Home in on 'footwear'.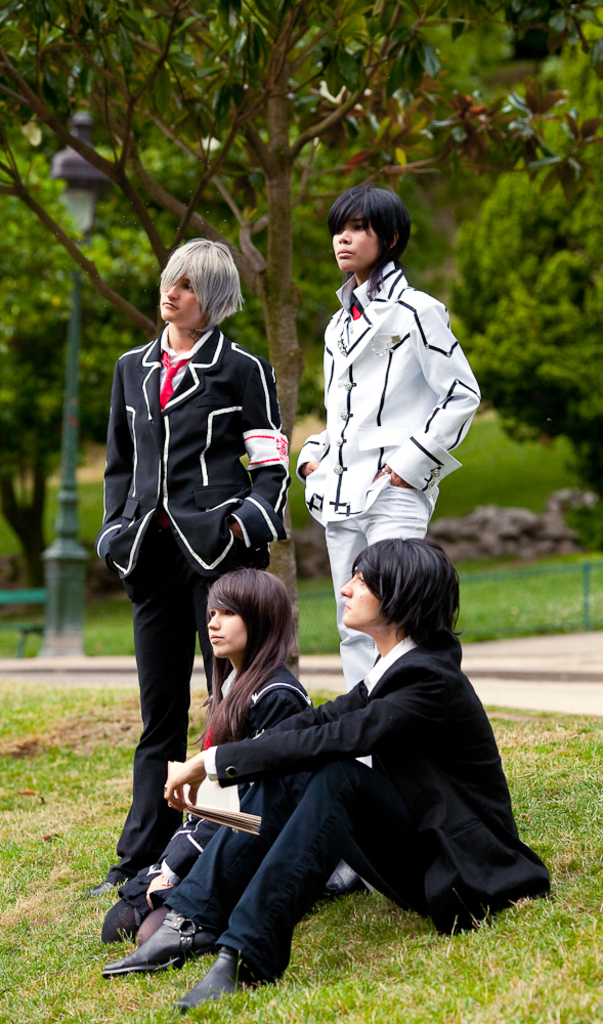
Homed in at <box>117,907,208,974</box>.
